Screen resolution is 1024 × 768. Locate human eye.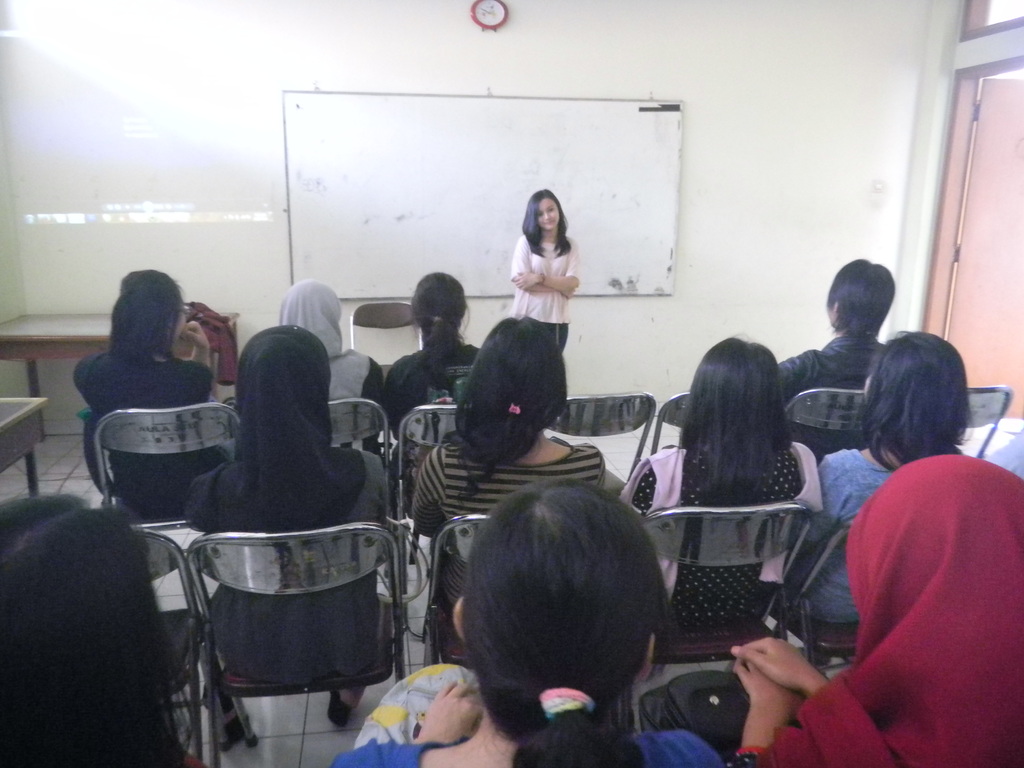
x1=540, y1=211, x2=546, y2=216.
